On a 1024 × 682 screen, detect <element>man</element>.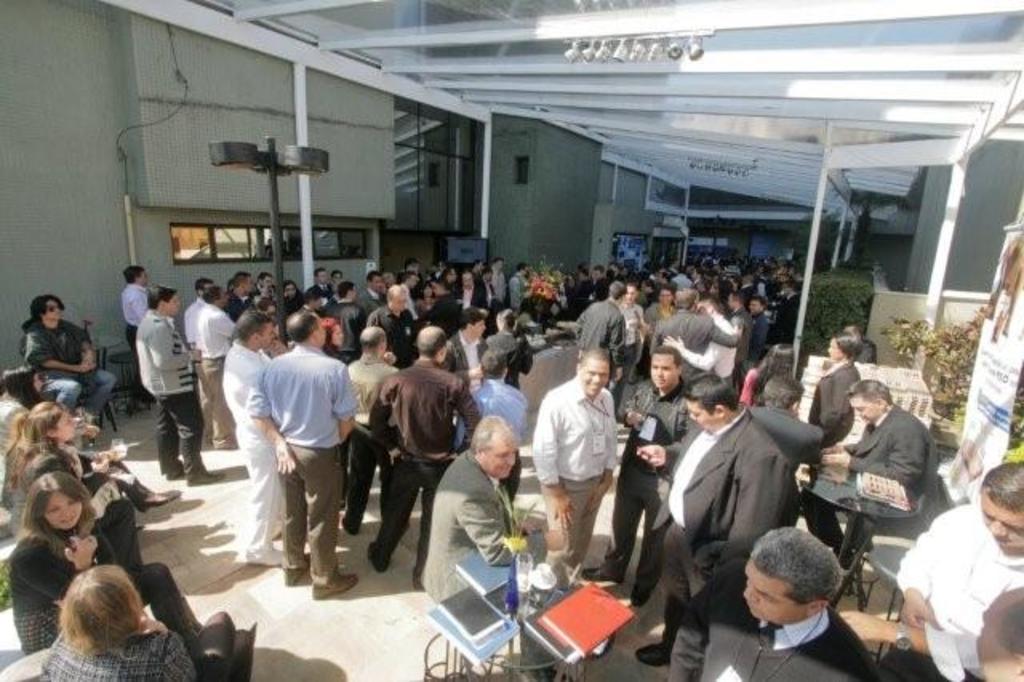
[376,323,477,575].
